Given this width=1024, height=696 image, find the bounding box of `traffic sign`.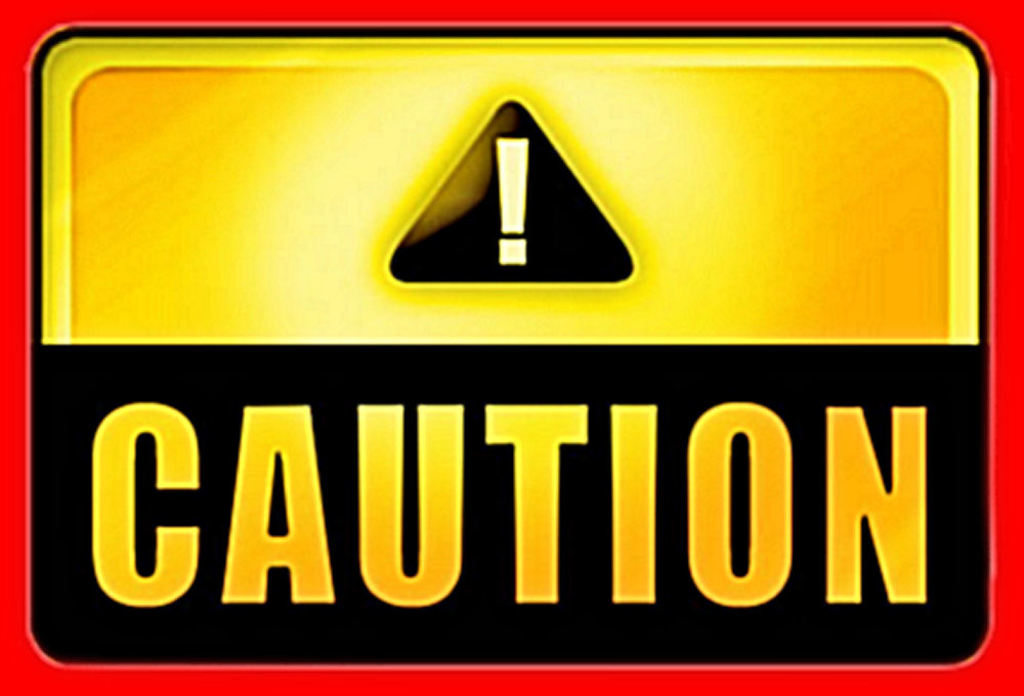
0 0 1023 695.
